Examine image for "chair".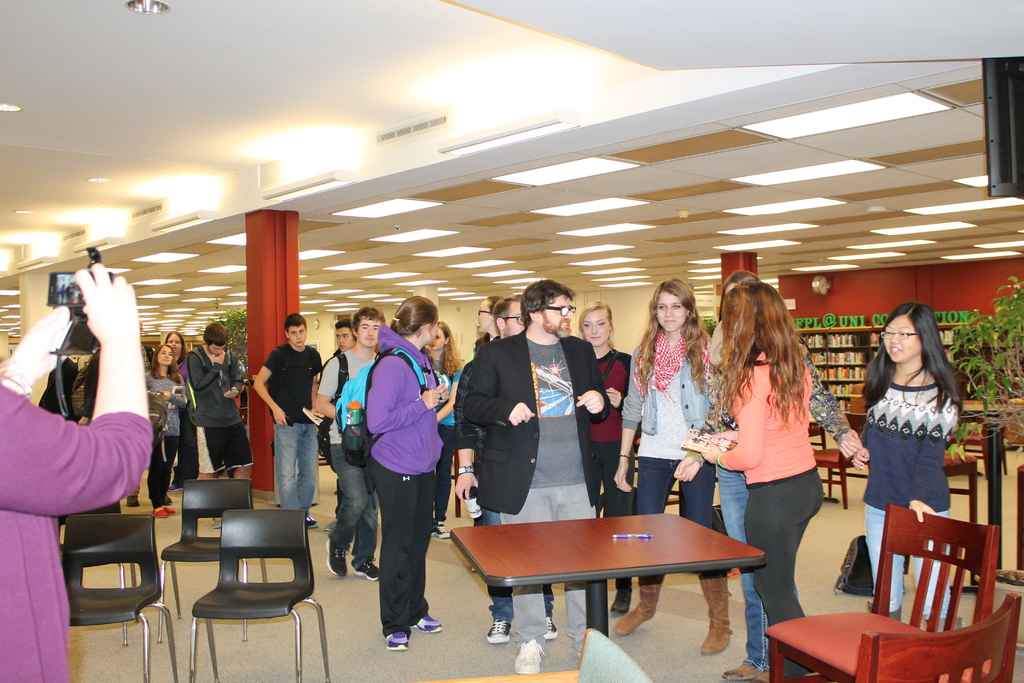
Examination result: rect(946, 456, 980, 528).
